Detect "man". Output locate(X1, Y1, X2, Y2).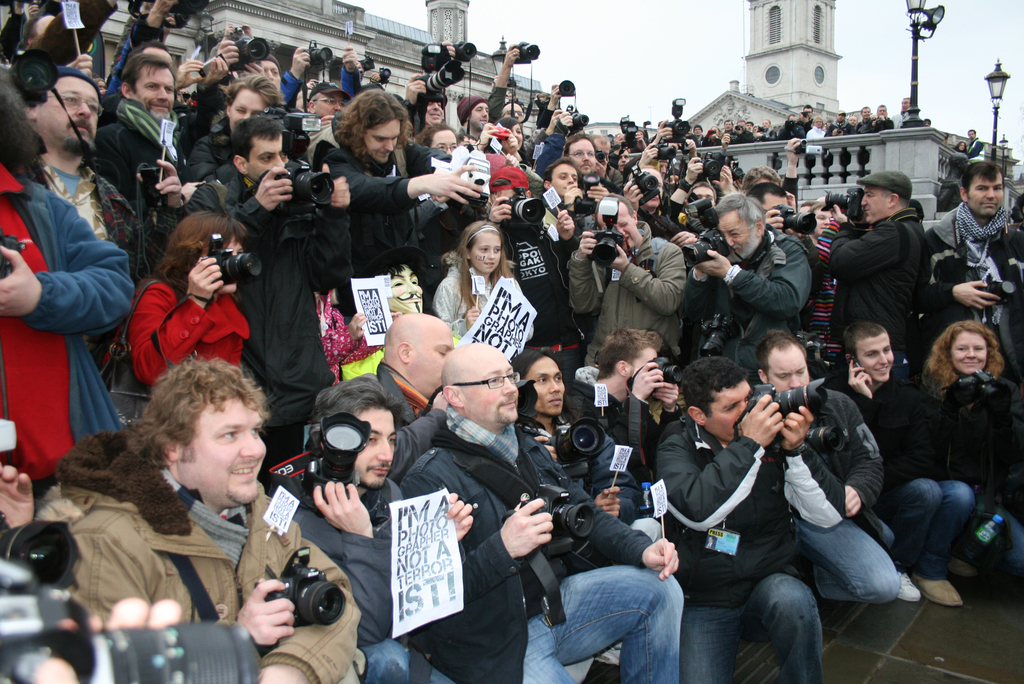
locate(321, 86, 483, 313).
